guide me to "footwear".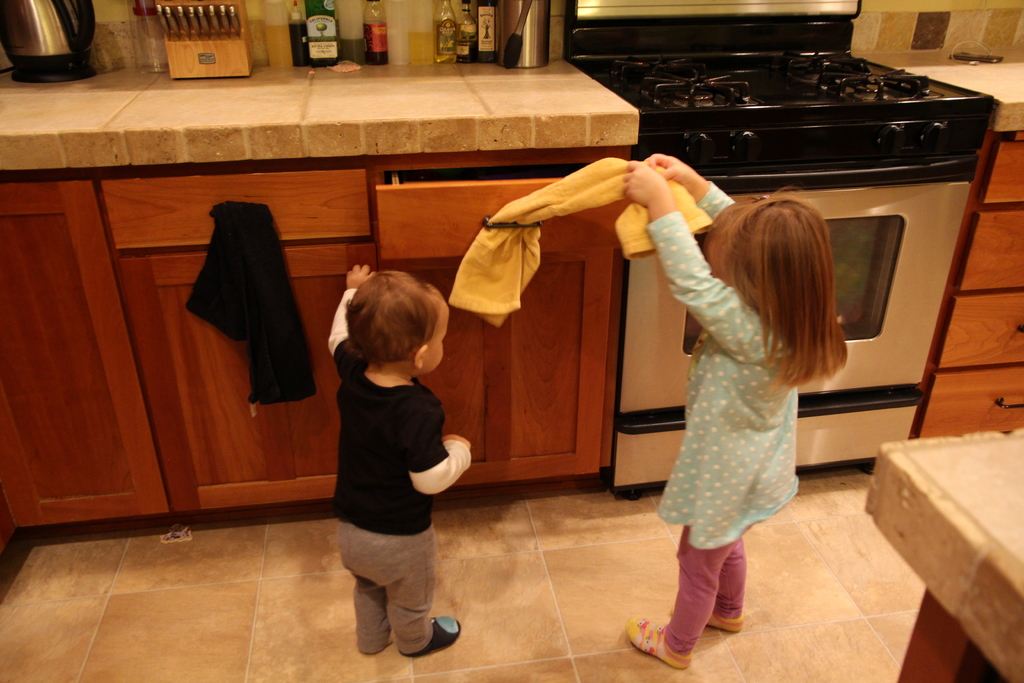
Guidance: [703, 613, 740, 632].
